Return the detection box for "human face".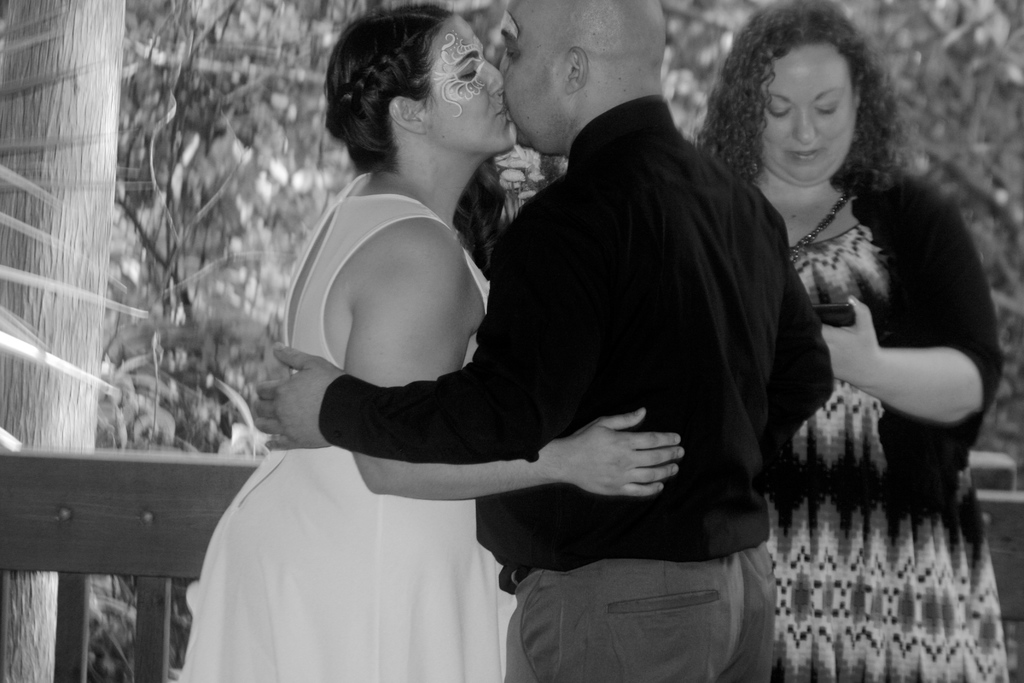
BBox(420, 15, 514, 147).
